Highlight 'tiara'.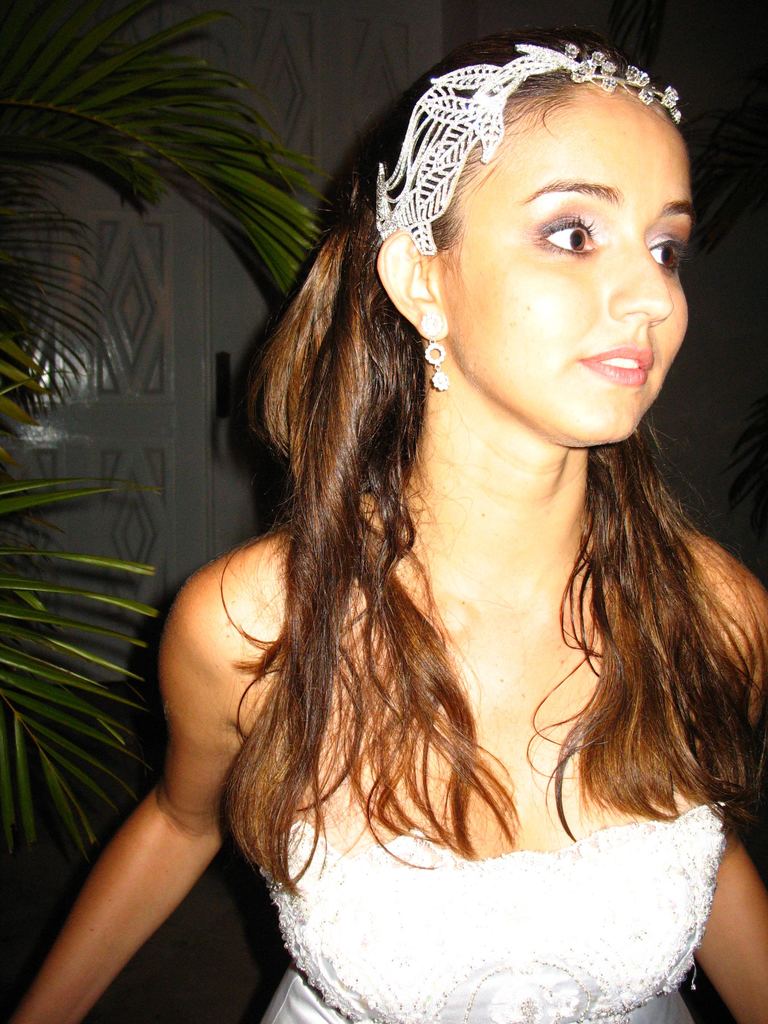
Highlighted region: pyautogui.locateOnScreen(374, 42, 683, 255).
